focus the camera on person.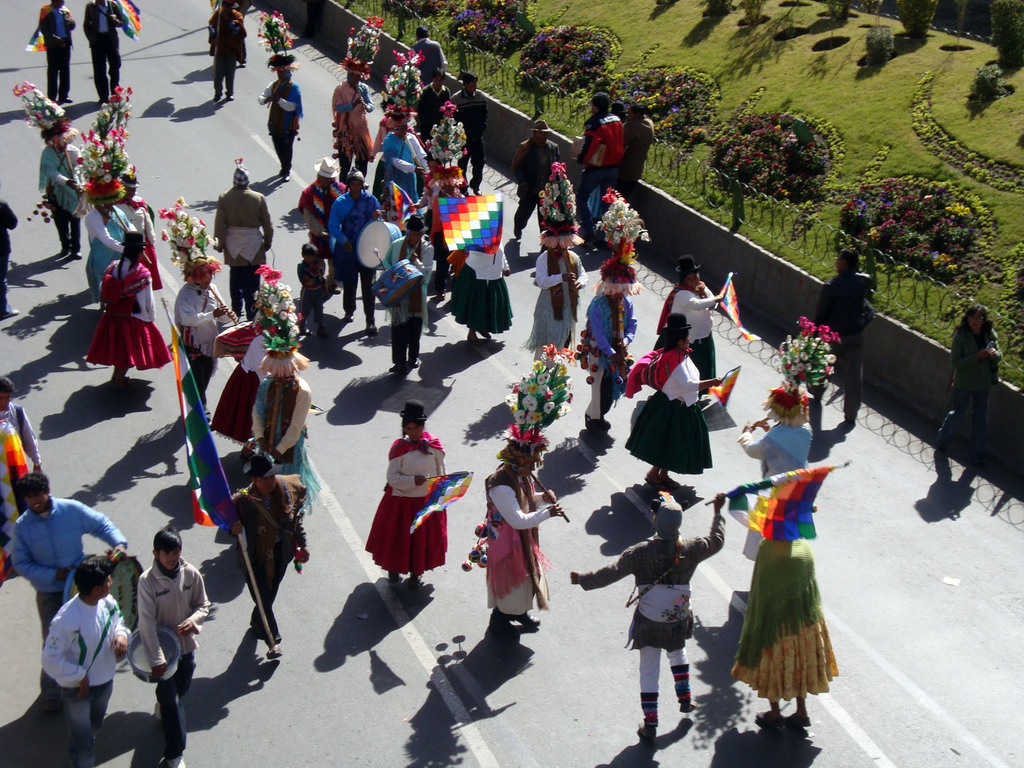
Focus region: [571, 493, 728, 744].
